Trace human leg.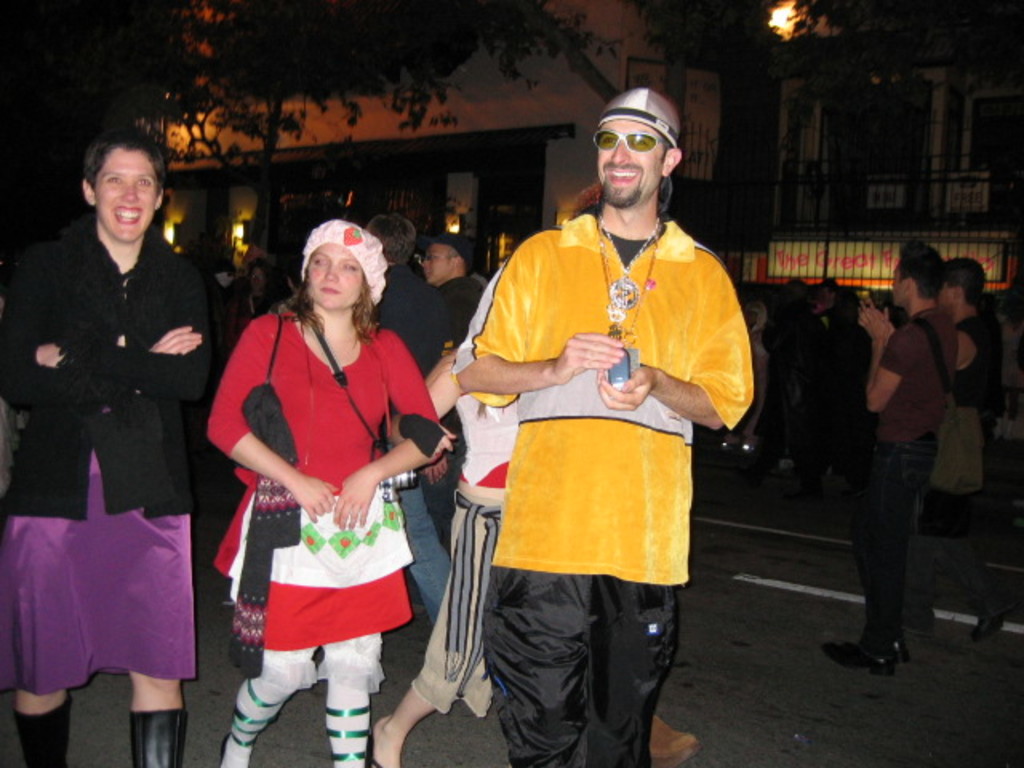
Traced to 18/667/74/766.
